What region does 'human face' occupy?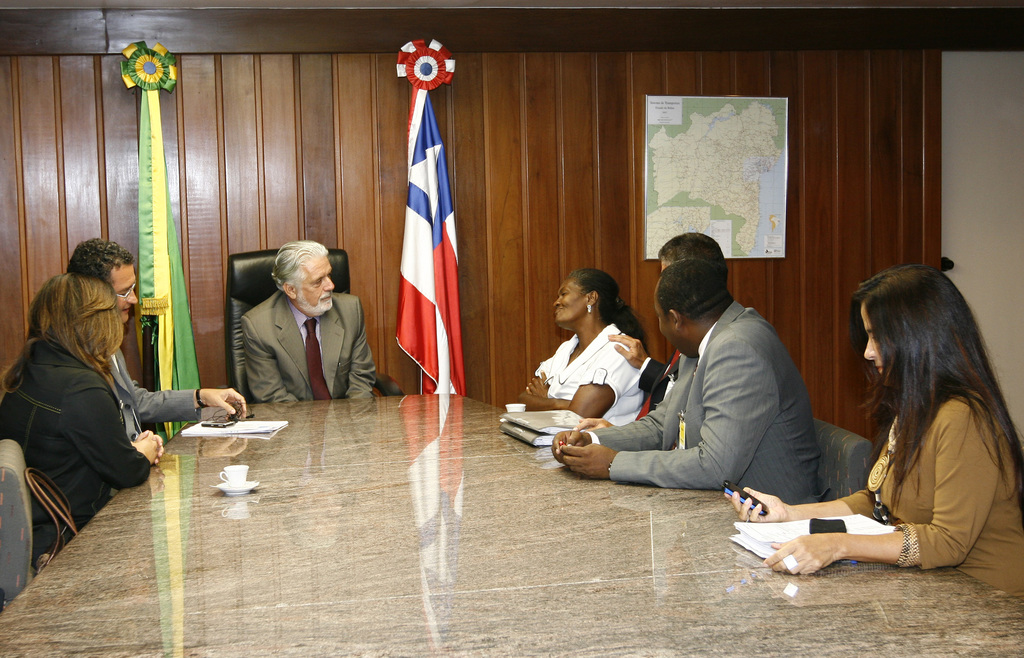
bbox=[652, 298, 689, 354].
